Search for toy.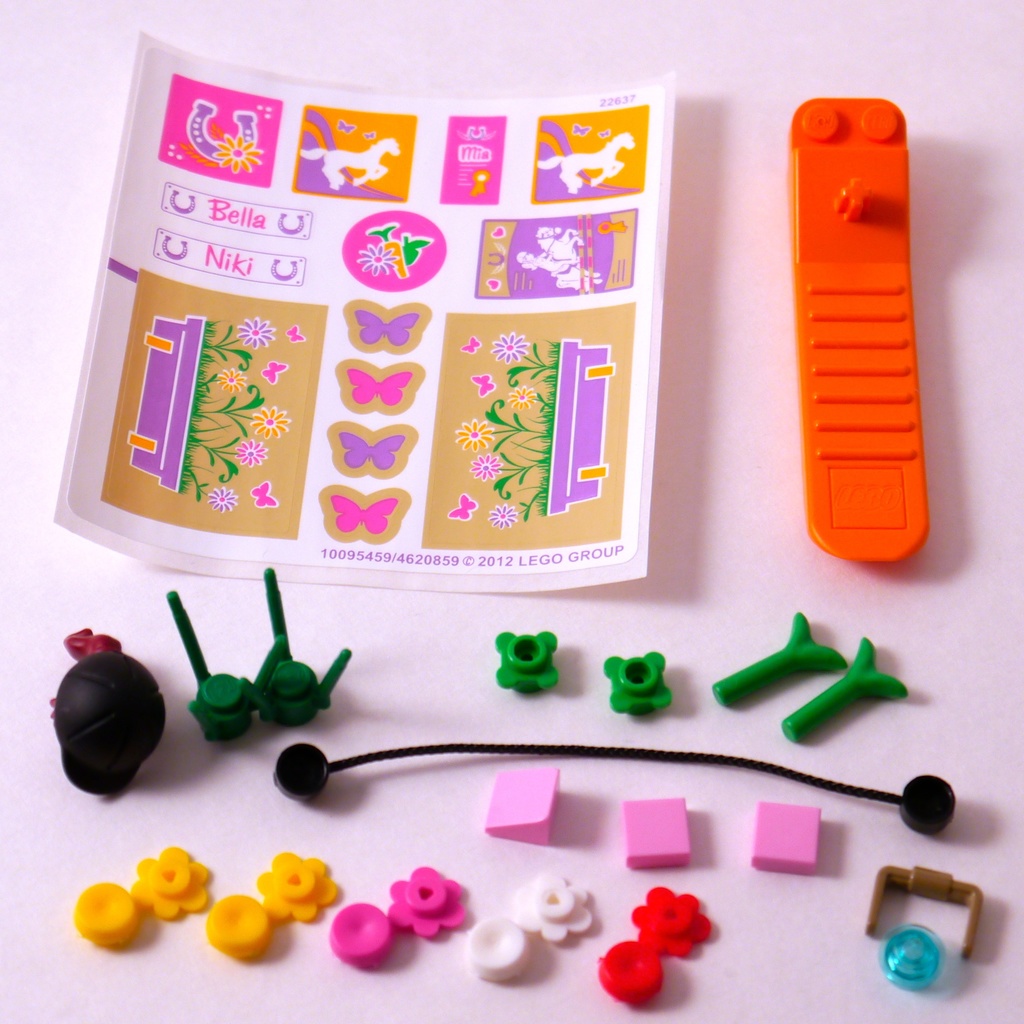
Found at Rect(773, 628, 927, 745).
